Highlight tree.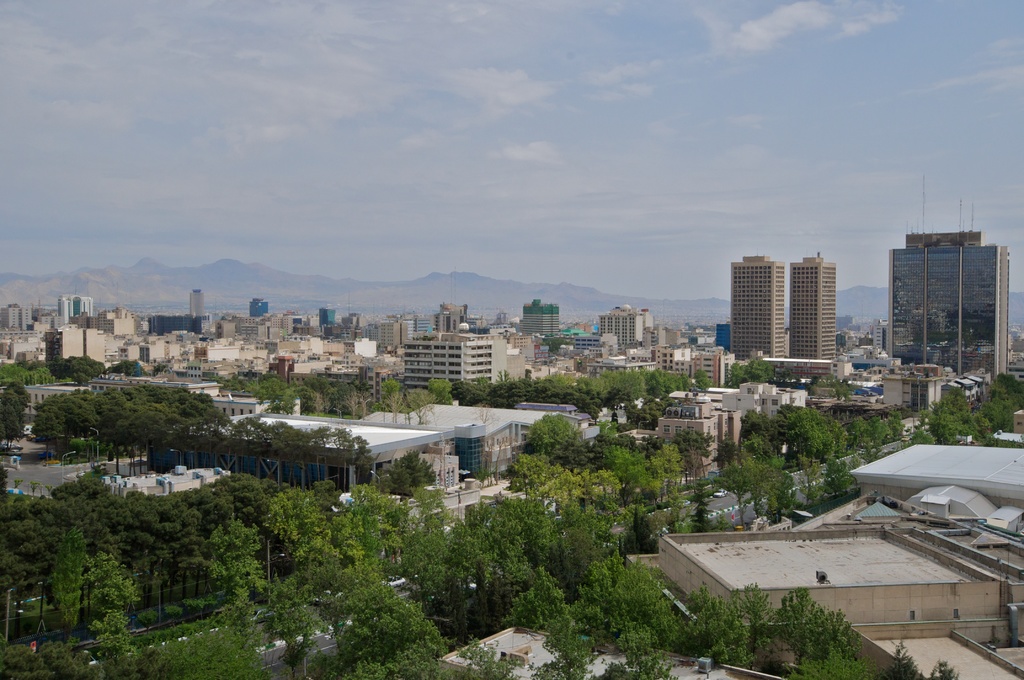
Highlighted region: [x1=185, y1=478, x2=446, y2=679].
